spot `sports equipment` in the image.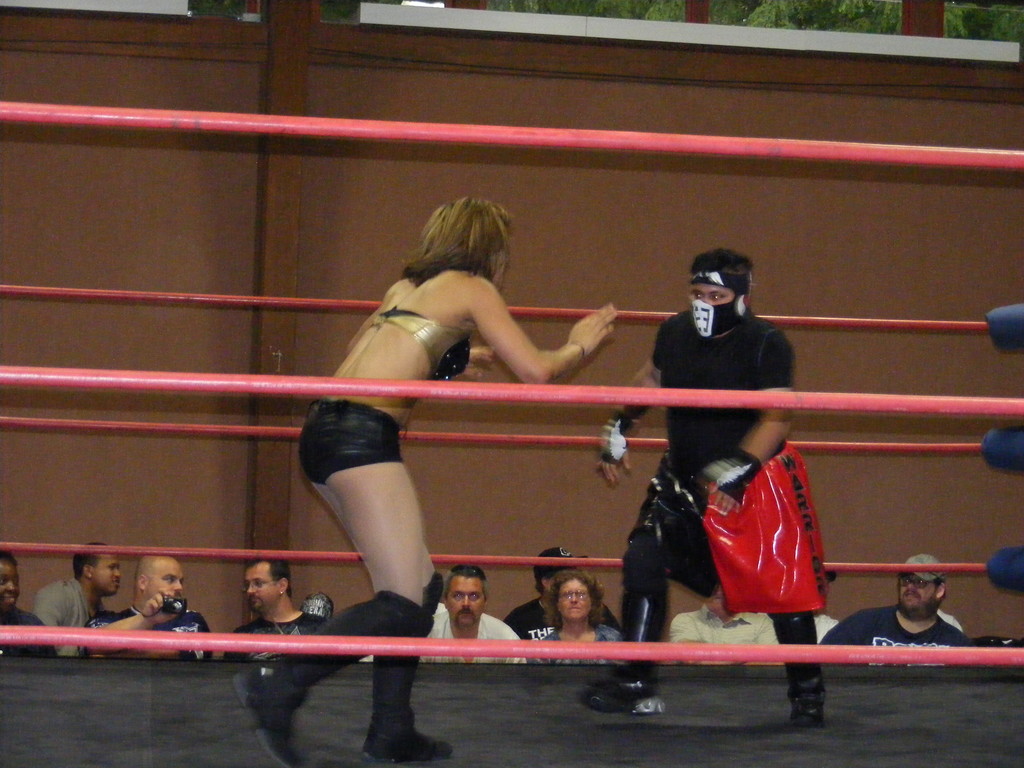
`sports equipment` found at BBox(686, 446, 759, 508).
